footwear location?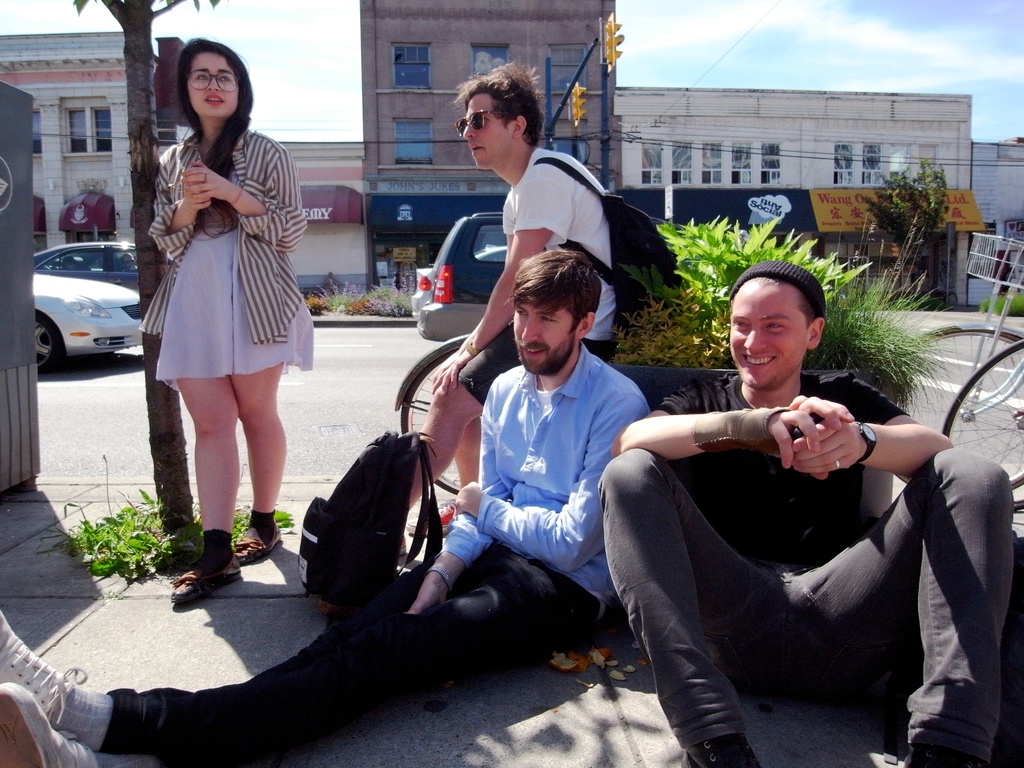
bbox=(678, 732, 757, 767)
